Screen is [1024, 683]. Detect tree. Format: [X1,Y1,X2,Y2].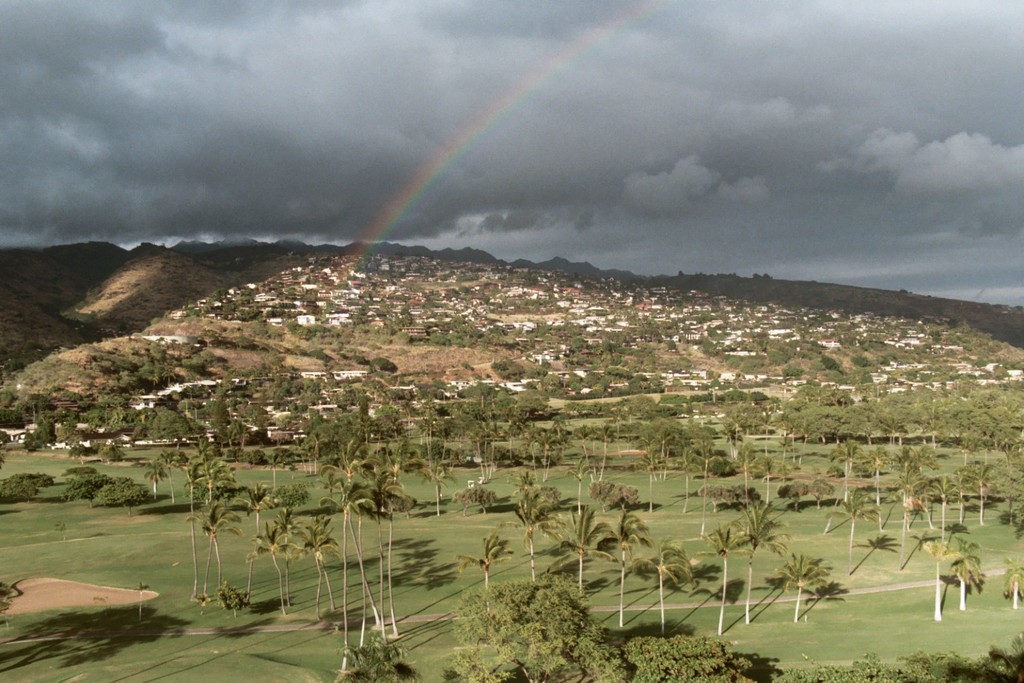
[270,505,306,607].
